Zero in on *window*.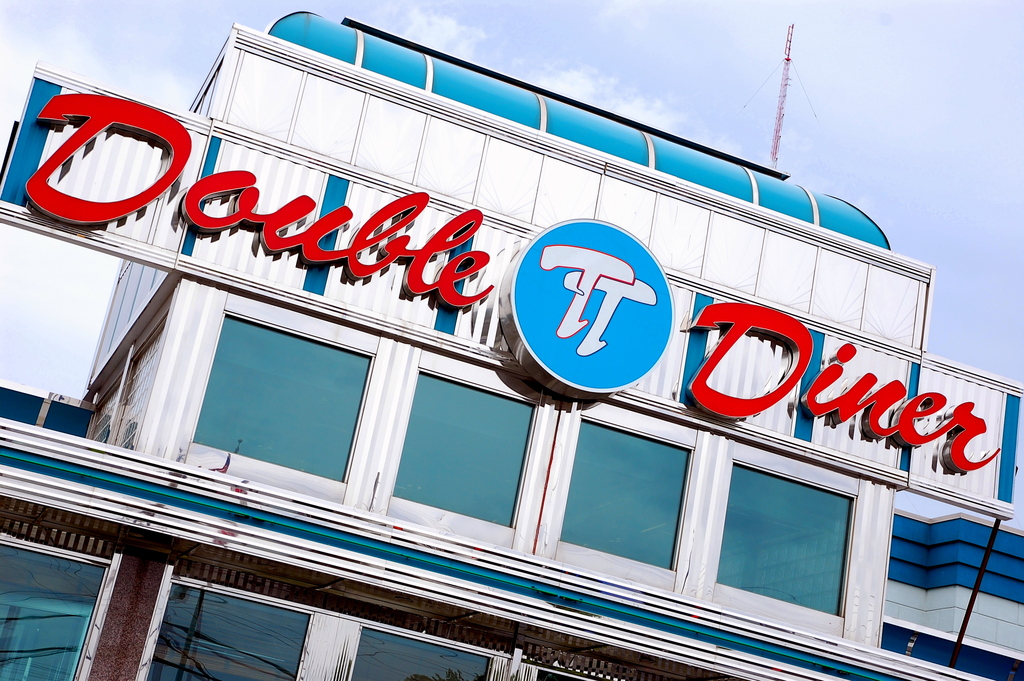
Zeroed in: [left=139, top=583, right=320, bottom=680].
